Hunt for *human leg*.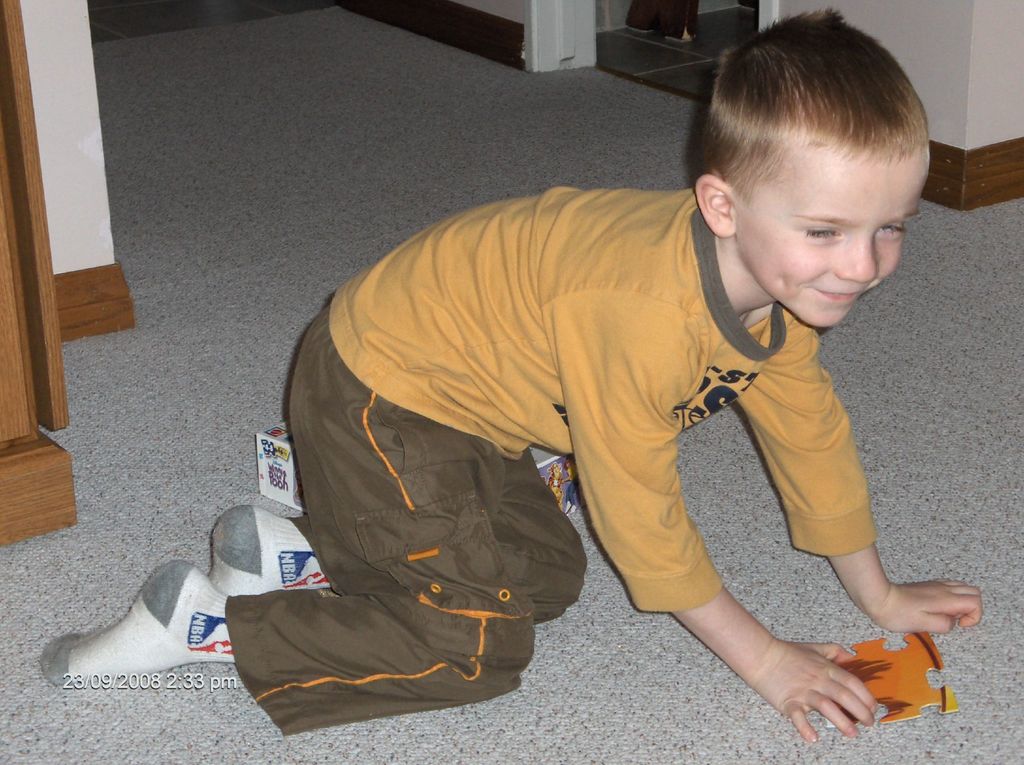
Hunted down at (x1=214, y1=445, x2=587, y2=601).
